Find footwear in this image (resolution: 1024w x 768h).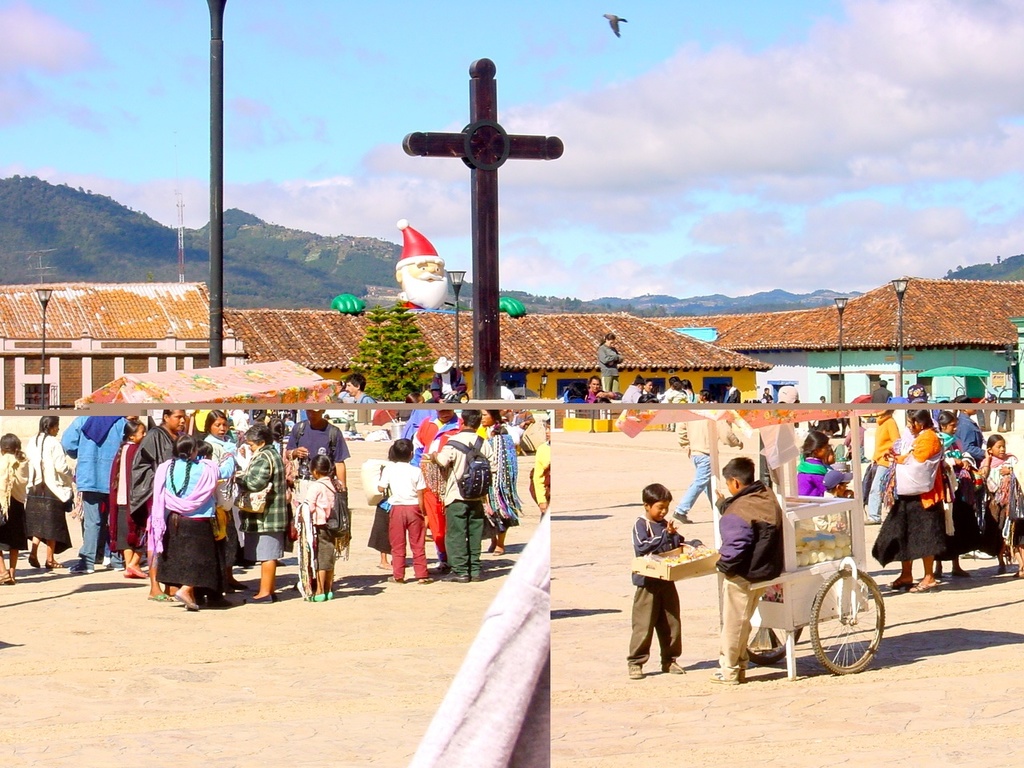
rect(243, 590, 275, 602).
